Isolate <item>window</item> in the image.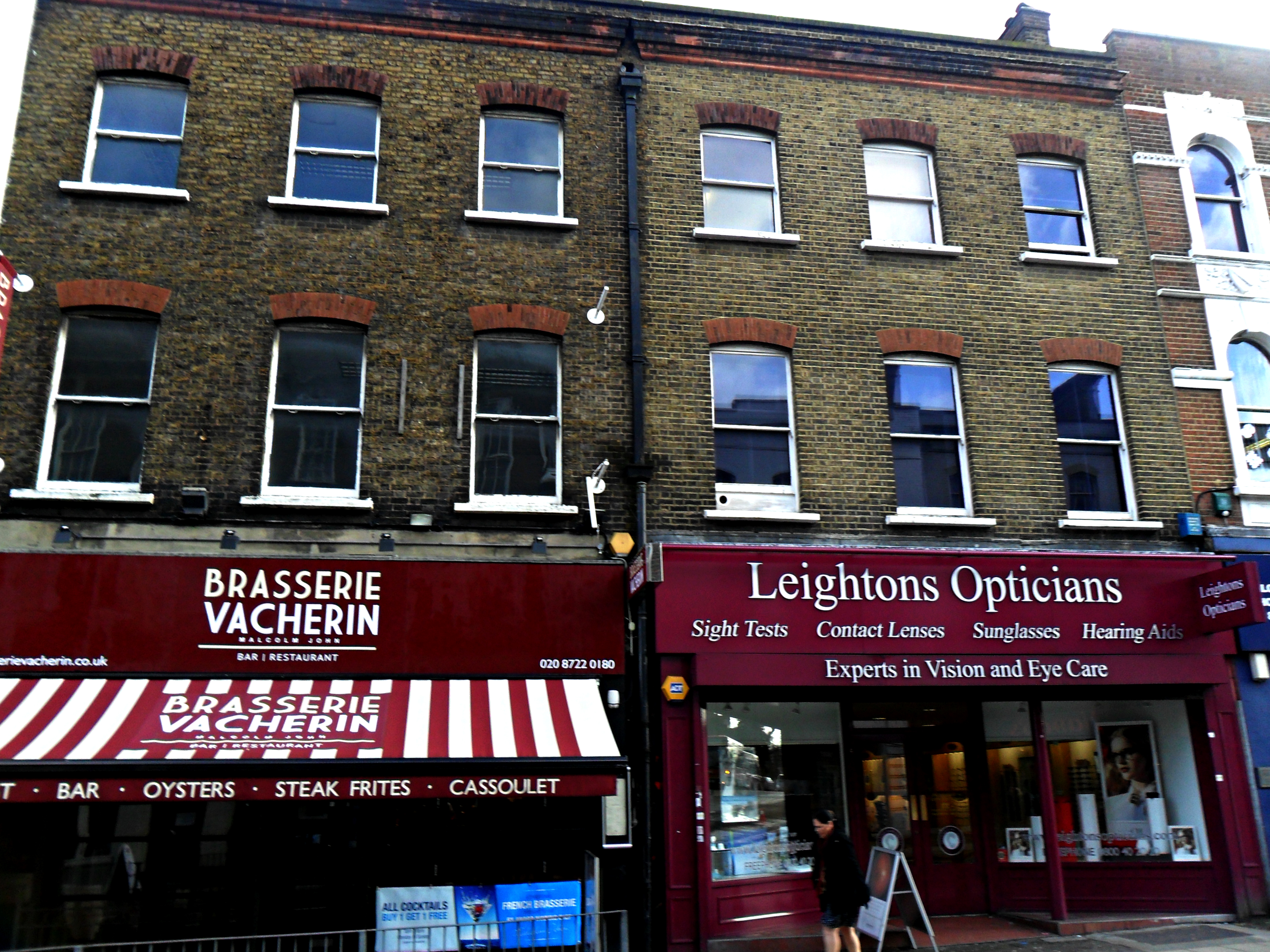
Isolated region: [left=17, top=15, right=64, bottom=68].
